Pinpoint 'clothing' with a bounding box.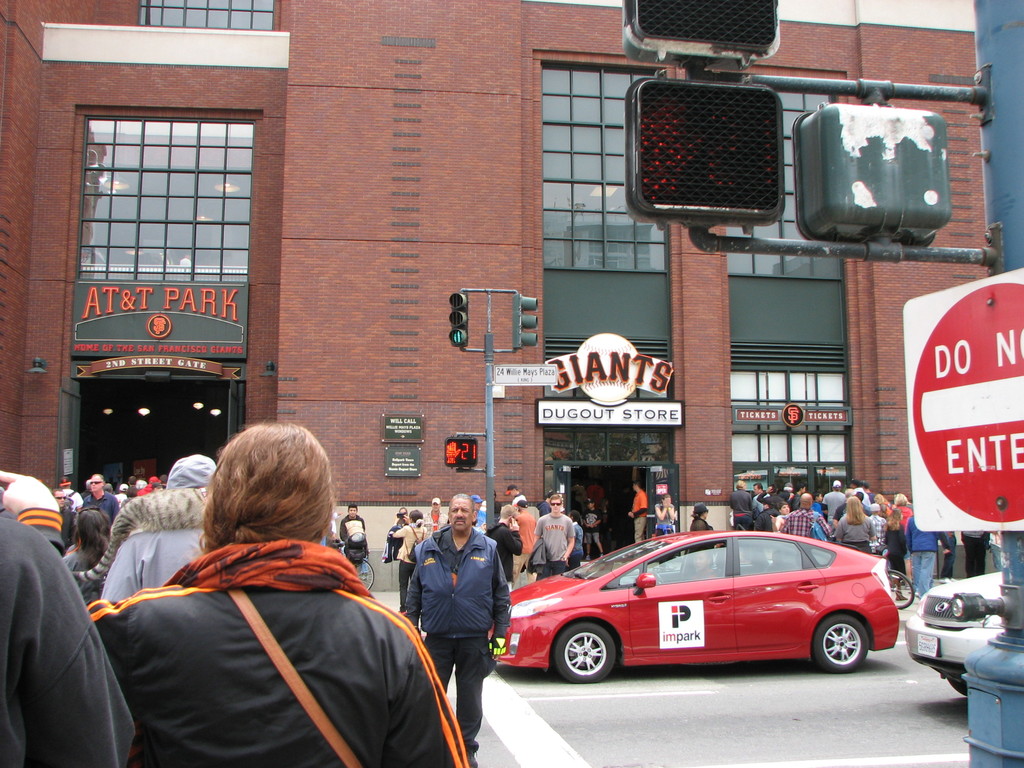
box(939, 529, 954, 578).
